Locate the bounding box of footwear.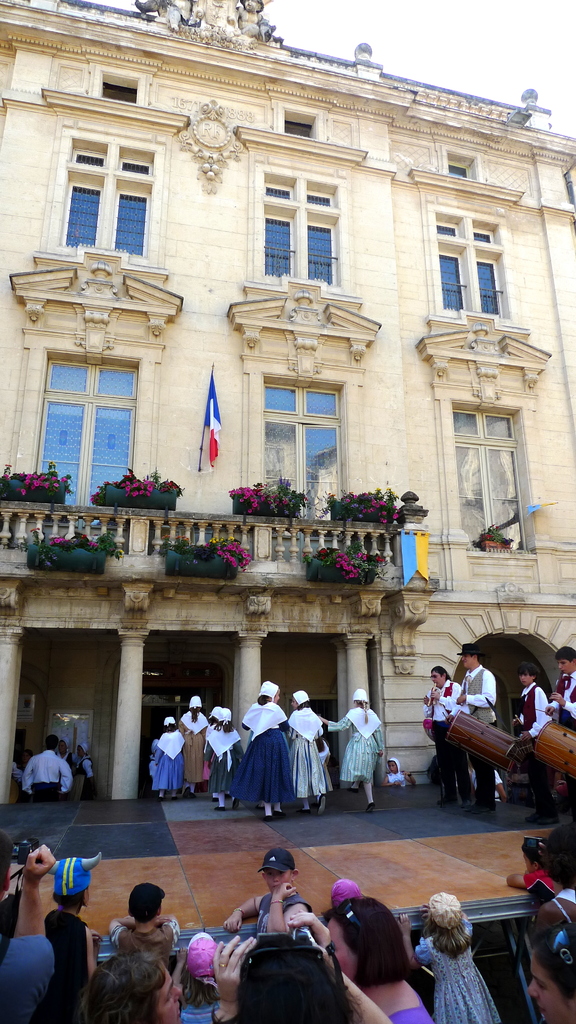
Bounding box: <box>459,800,469,809</box>.
